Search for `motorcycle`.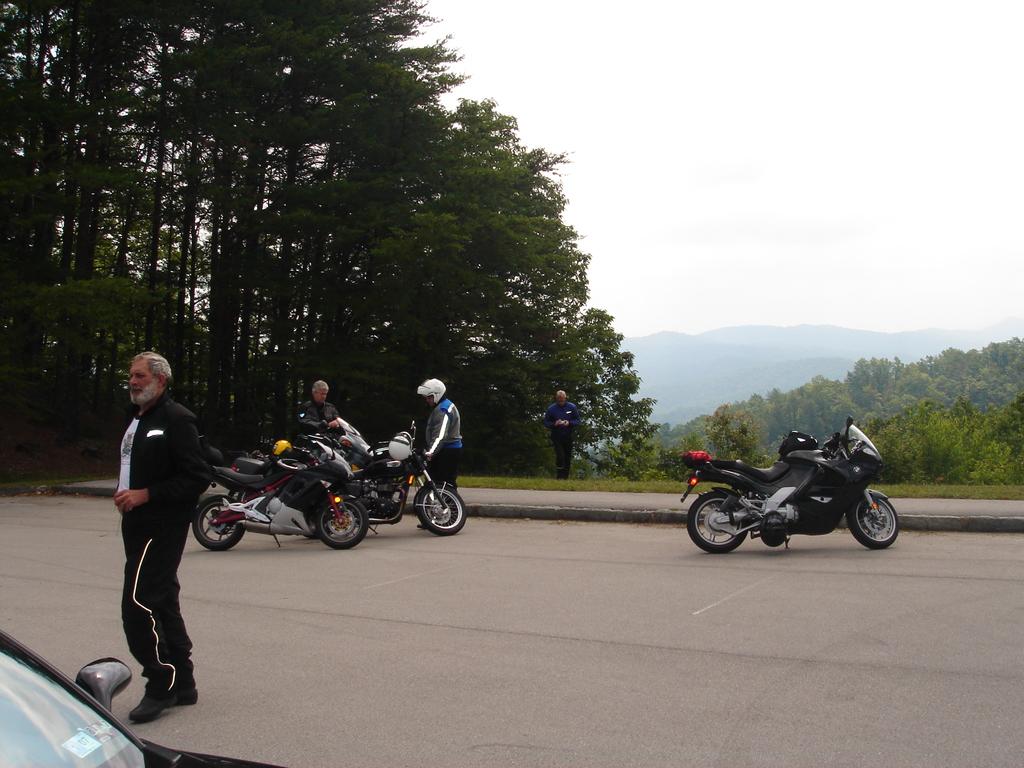
Found at 184/428/374/547.
